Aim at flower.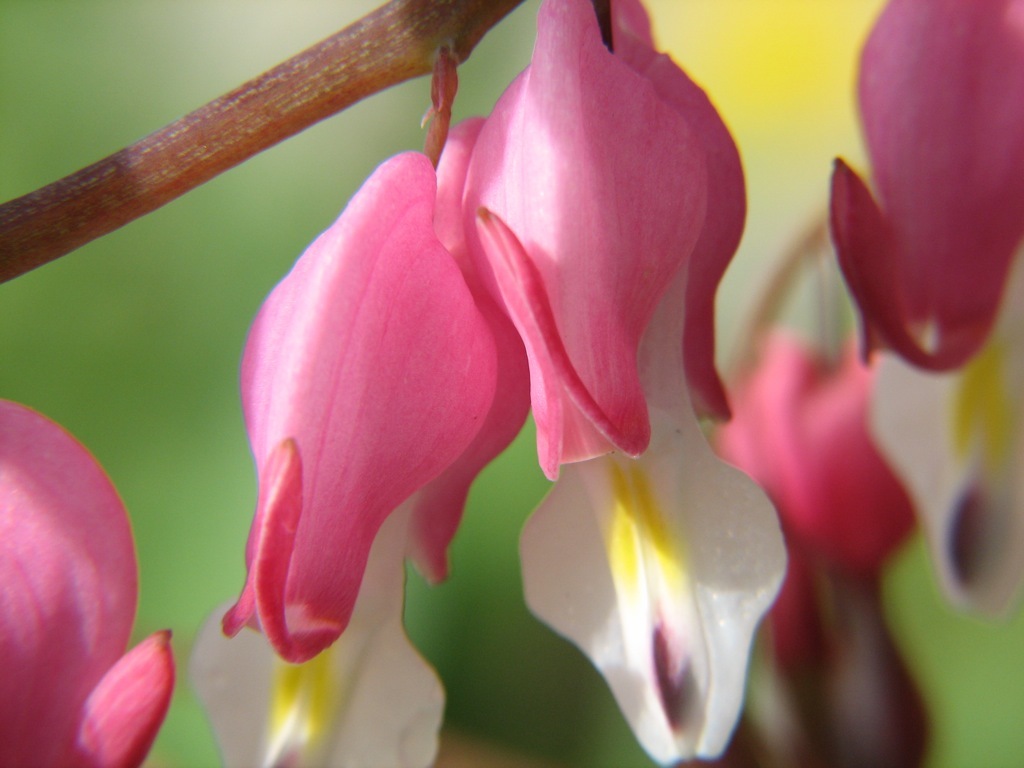
Aimed at BBox(831, 0, 1023, 376).
